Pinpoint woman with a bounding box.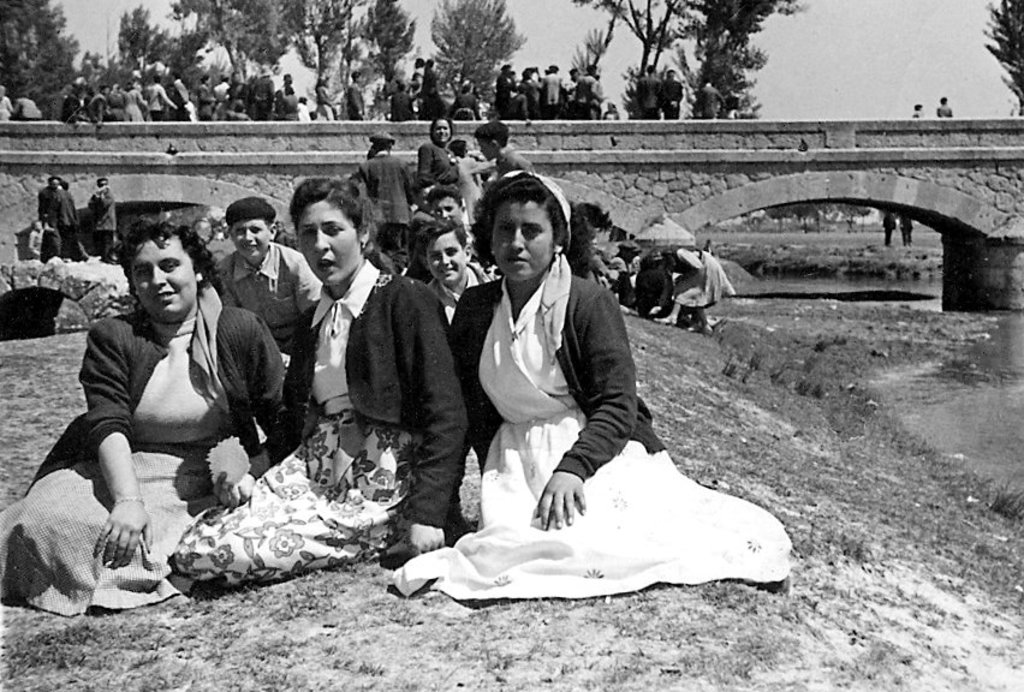
[left=611, top=245, right=641, bottom=293].
